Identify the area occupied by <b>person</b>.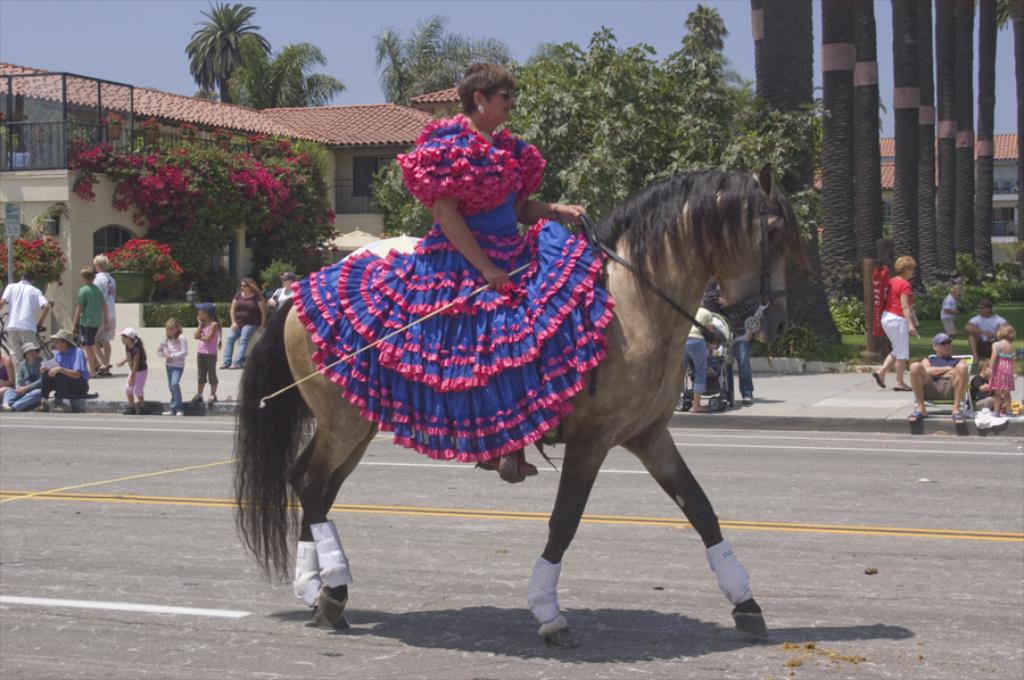
Area: rect(72, 266, 109, 378).
